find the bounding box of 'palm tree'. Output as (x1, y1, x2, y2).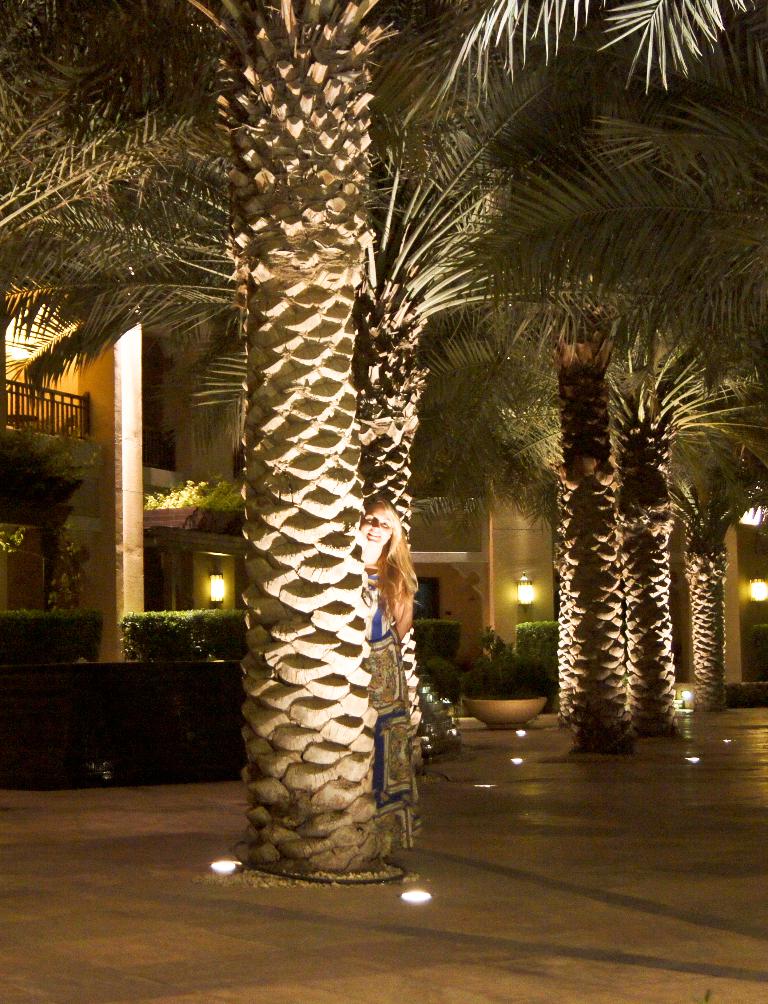
(605, 331, 767, 792).
